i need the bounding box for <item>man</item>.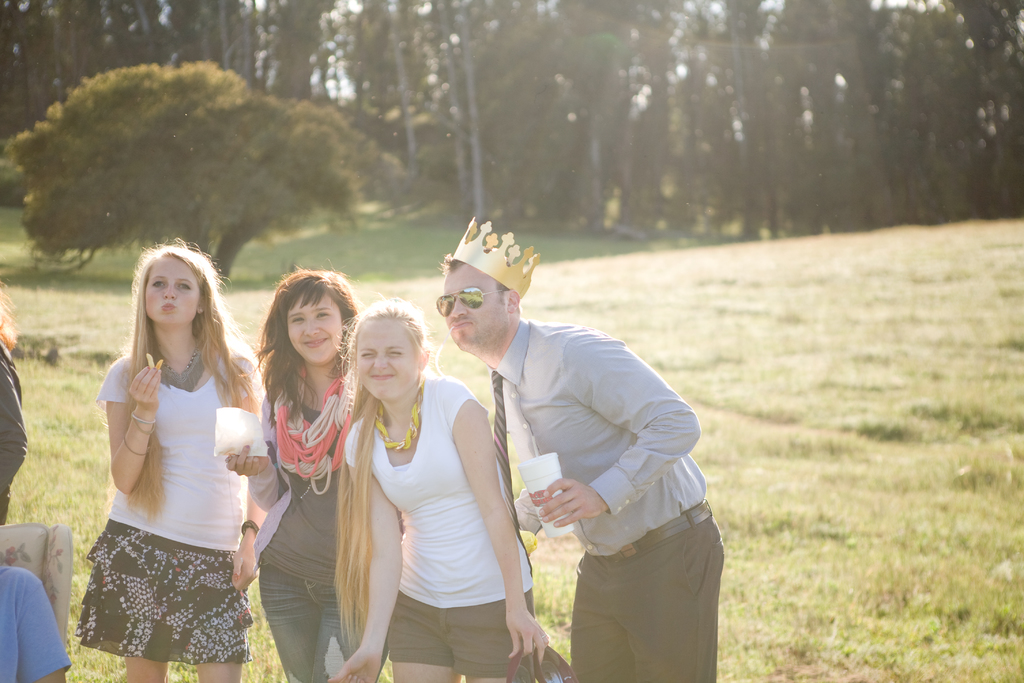
Here it is: 430, 205, 729, 675.
